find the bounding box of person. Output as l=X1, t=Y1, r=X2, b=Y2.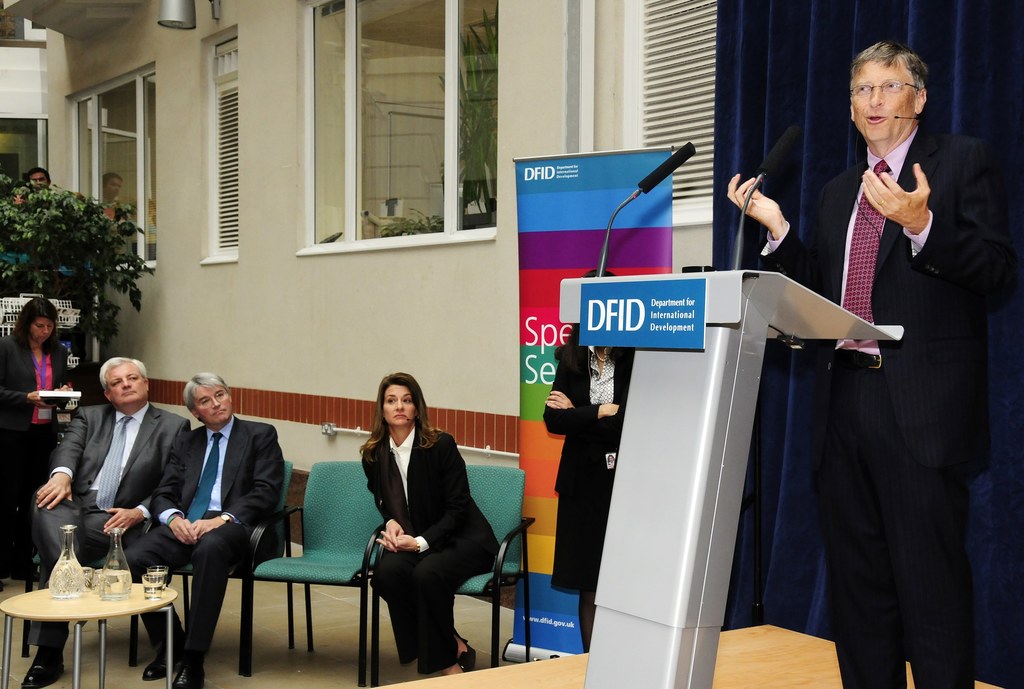
l=115, t=365, r=287, b=688.
